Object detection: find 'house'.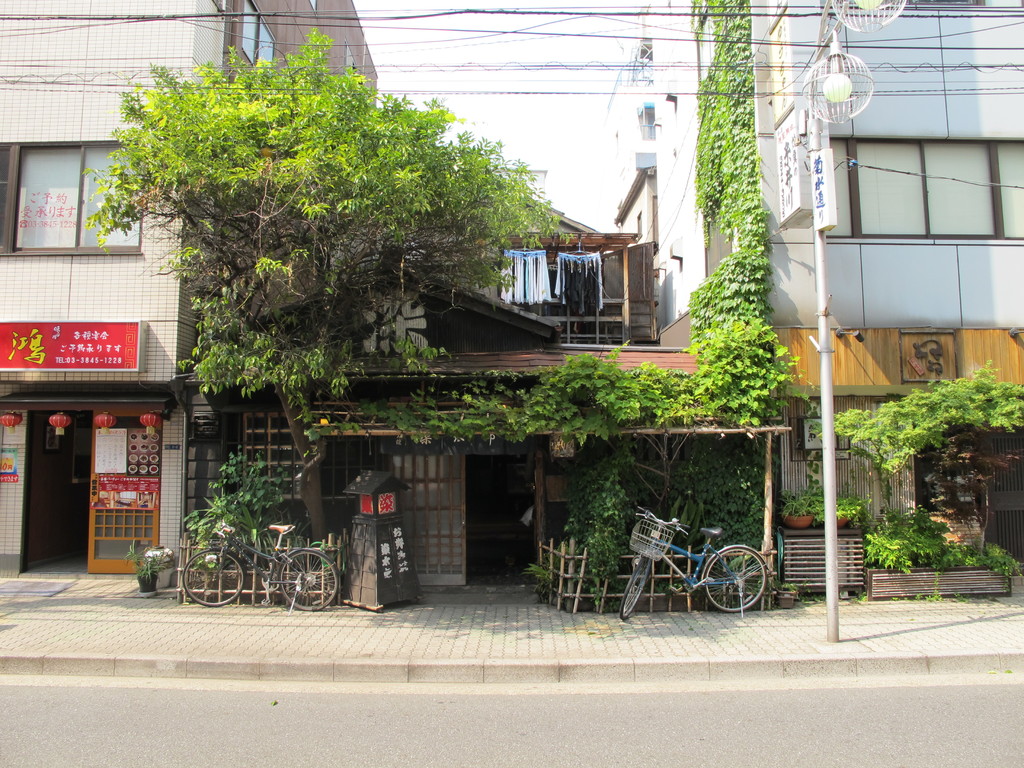
{"left": 593, "top": 0, "right": 1023, "bottom": 593}.
